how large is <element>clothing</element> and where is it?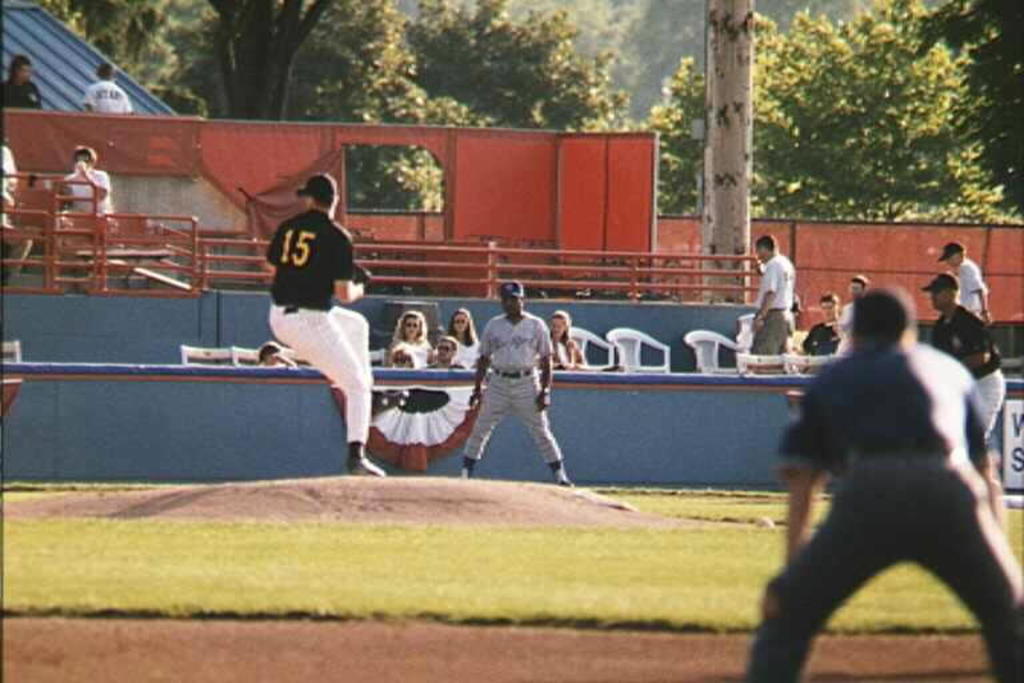
Bounding box: bbox=(388, 336, 433, 368).
